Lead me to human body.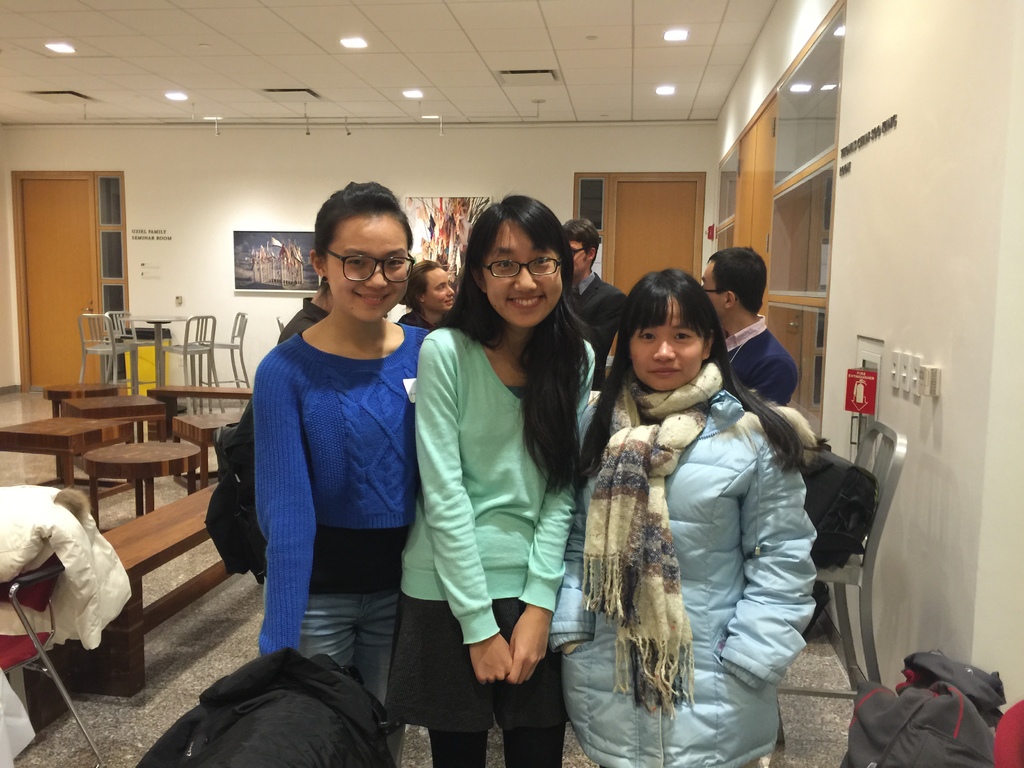
Lead to crop(701, 240, 799, 415).
